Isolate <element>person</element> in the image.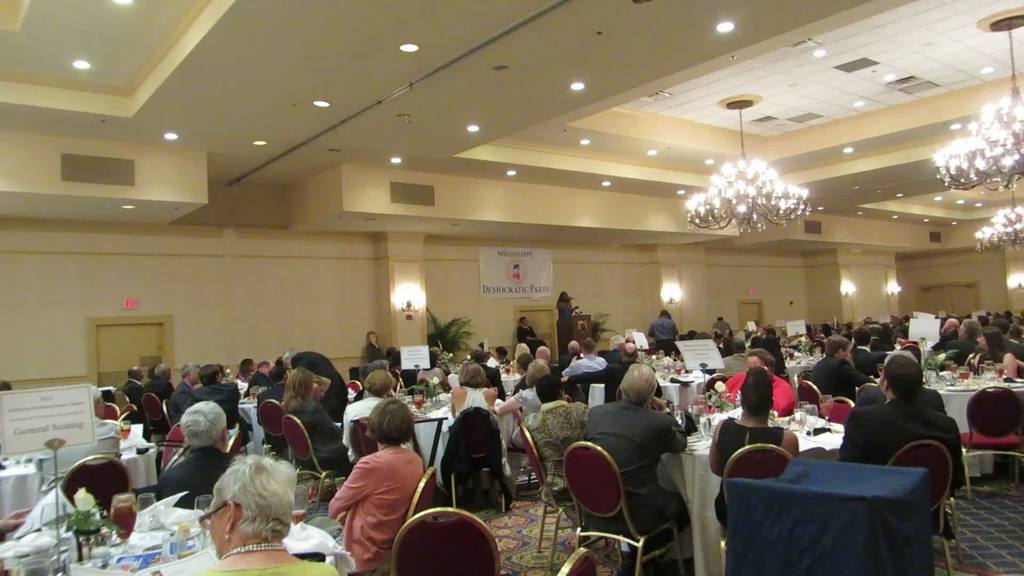
Isolated region: select_region(706, 351, 801, 420).
